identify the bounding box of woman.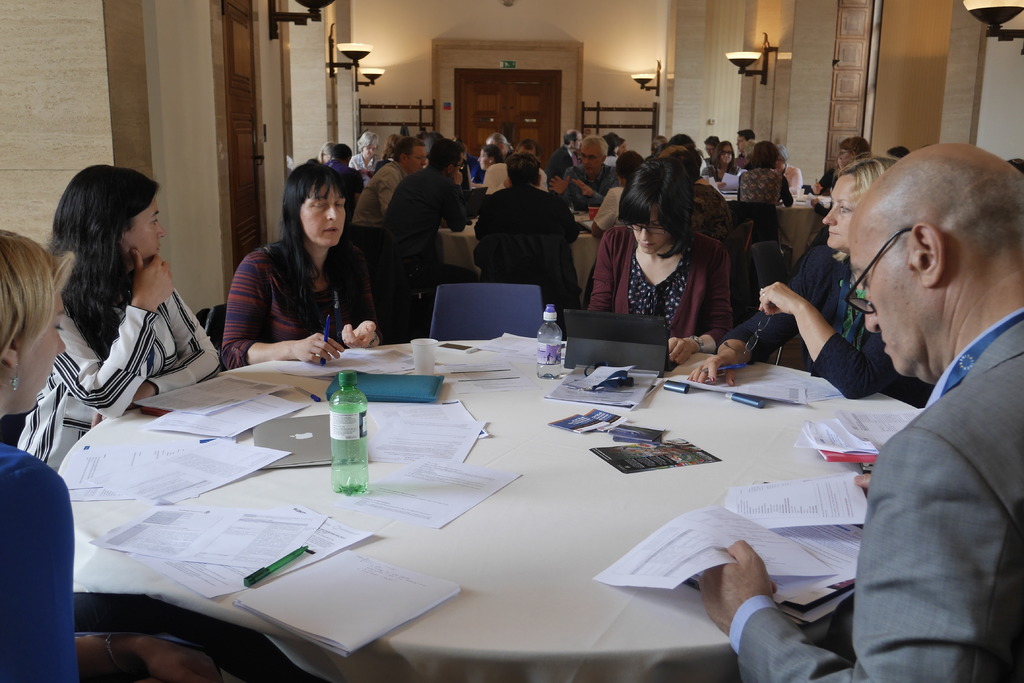
region(689, 159, 931, 411).
